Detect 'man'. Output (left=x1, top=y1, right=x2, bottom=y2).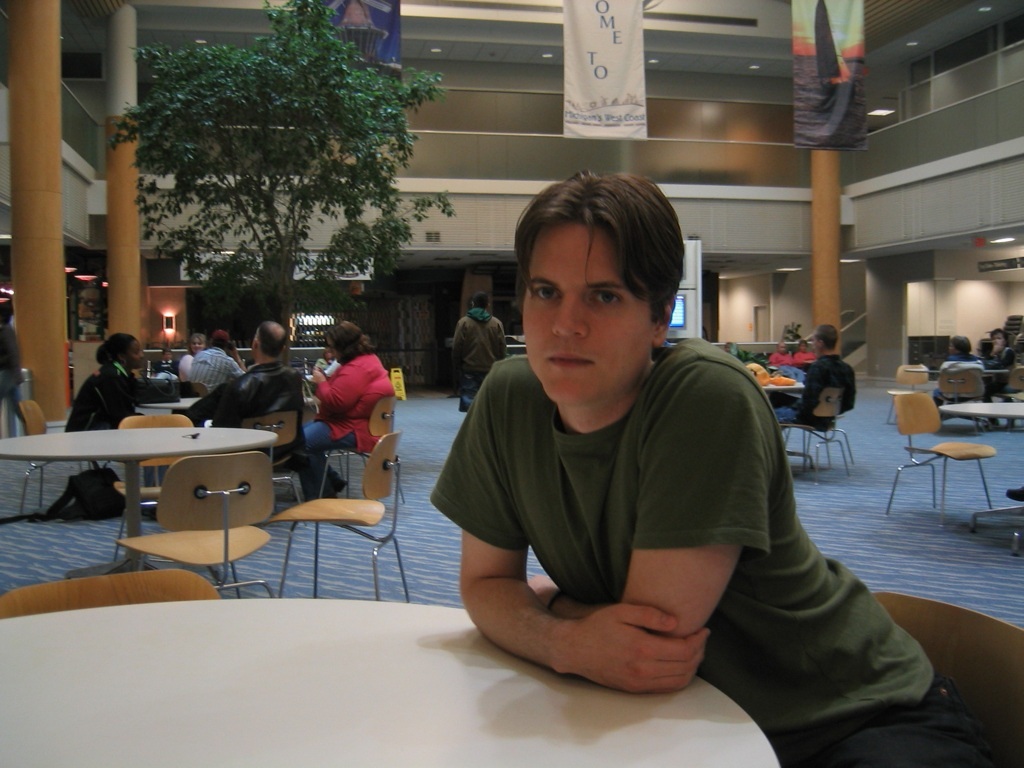
(left=171, top=320, right=299, bottom=474).
